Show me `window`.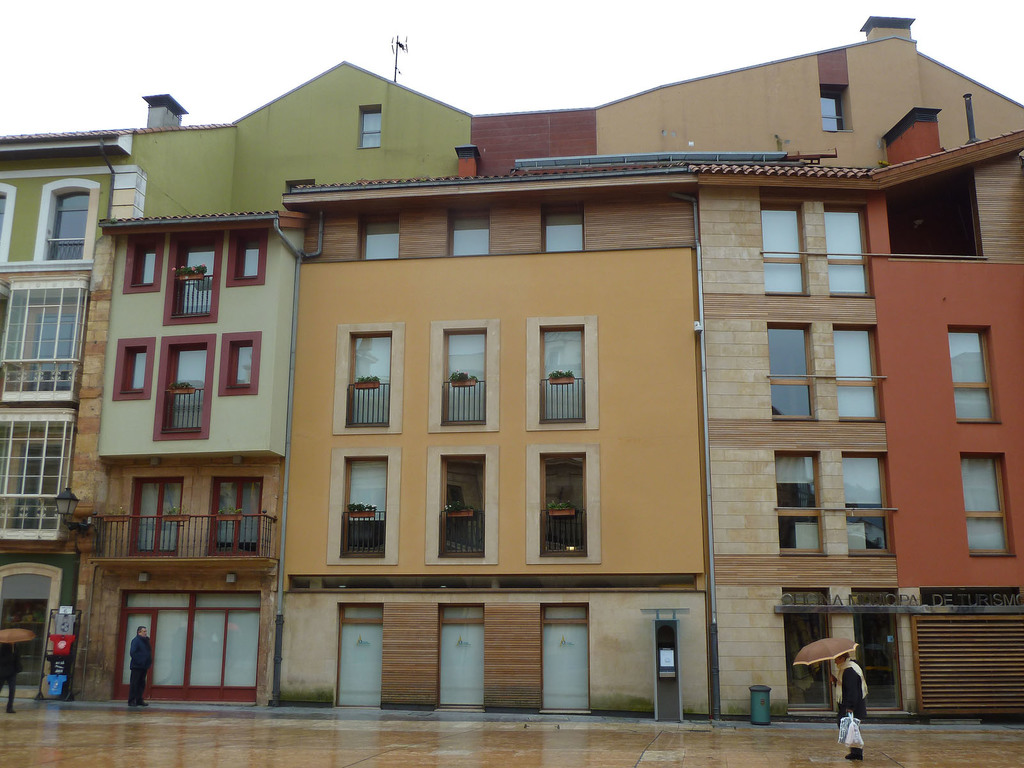
`window` is here: {"x1": 451, "y1": 212, "x2": 490, "y2": 254}.
